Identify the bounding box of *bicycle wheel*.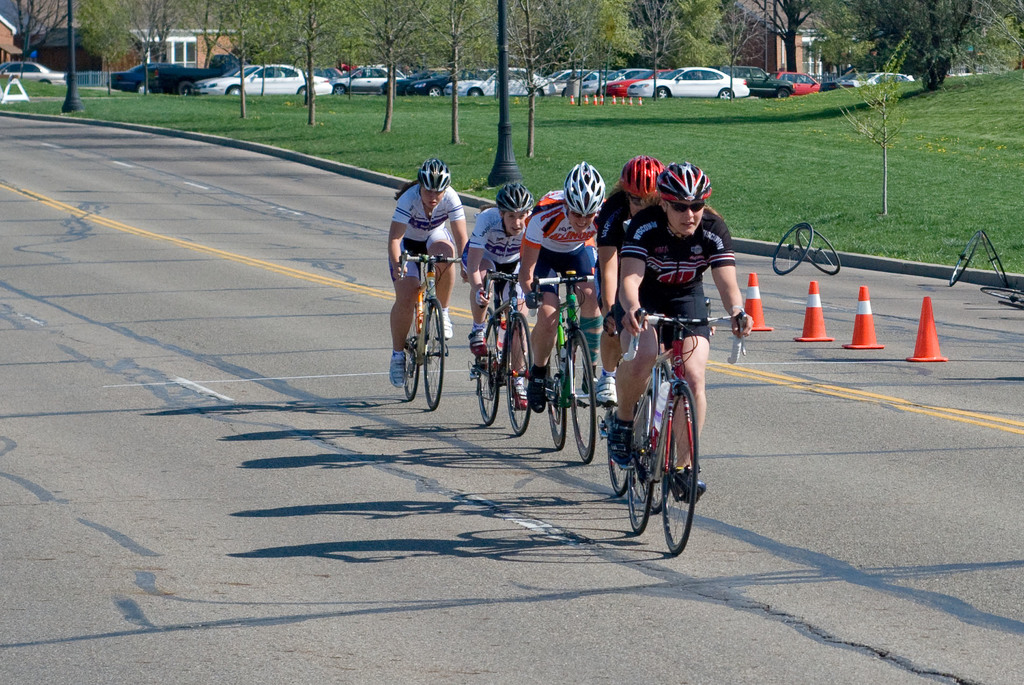
[x1=421, y1=296, x2=446, y2=412].
